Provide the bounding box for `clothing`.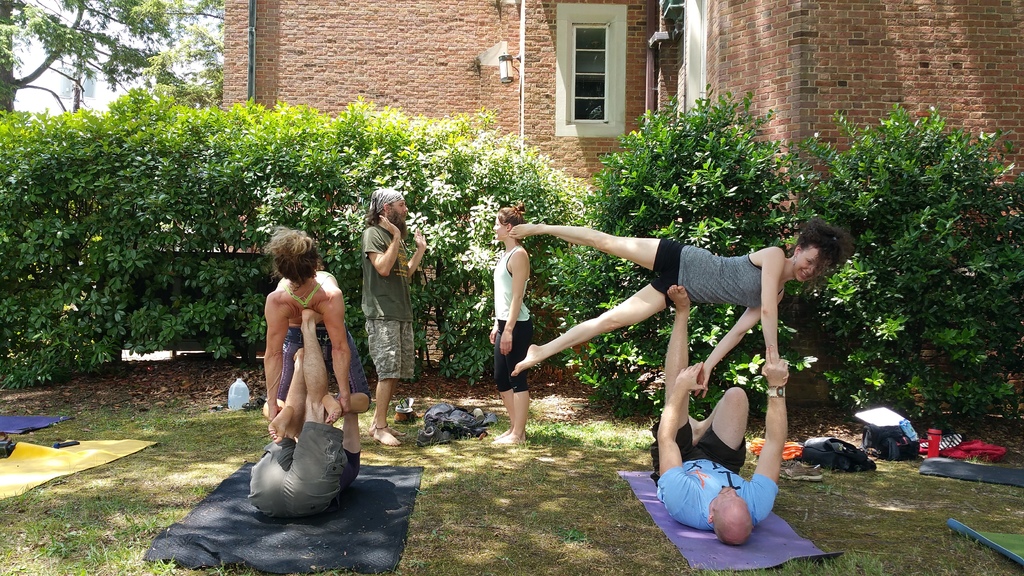
bbox=[273, 272, 351, 403].
